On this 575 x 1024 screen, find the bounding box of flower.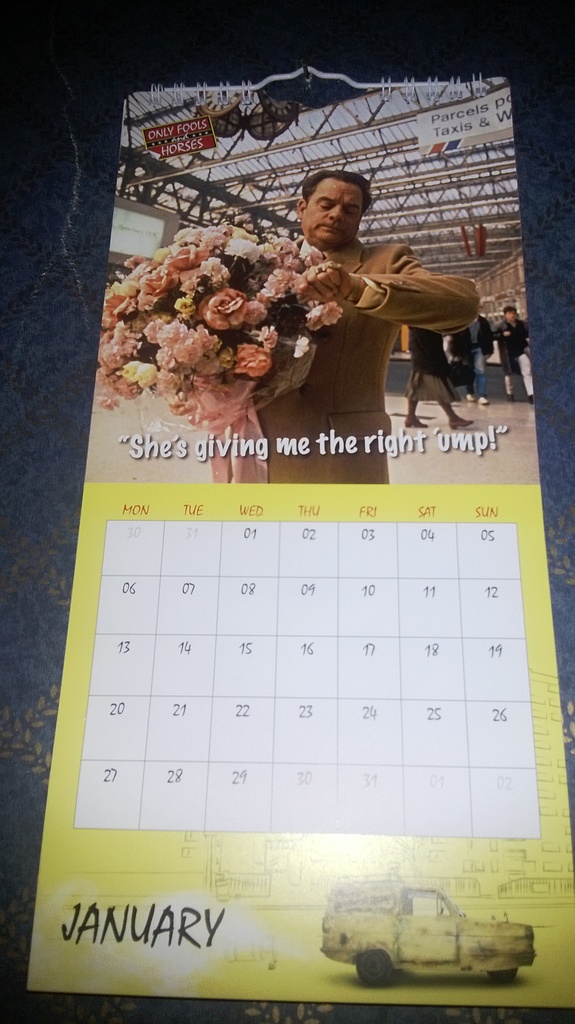
Bounding box: <bbox>190, 282, 251, 324</bbox>.
